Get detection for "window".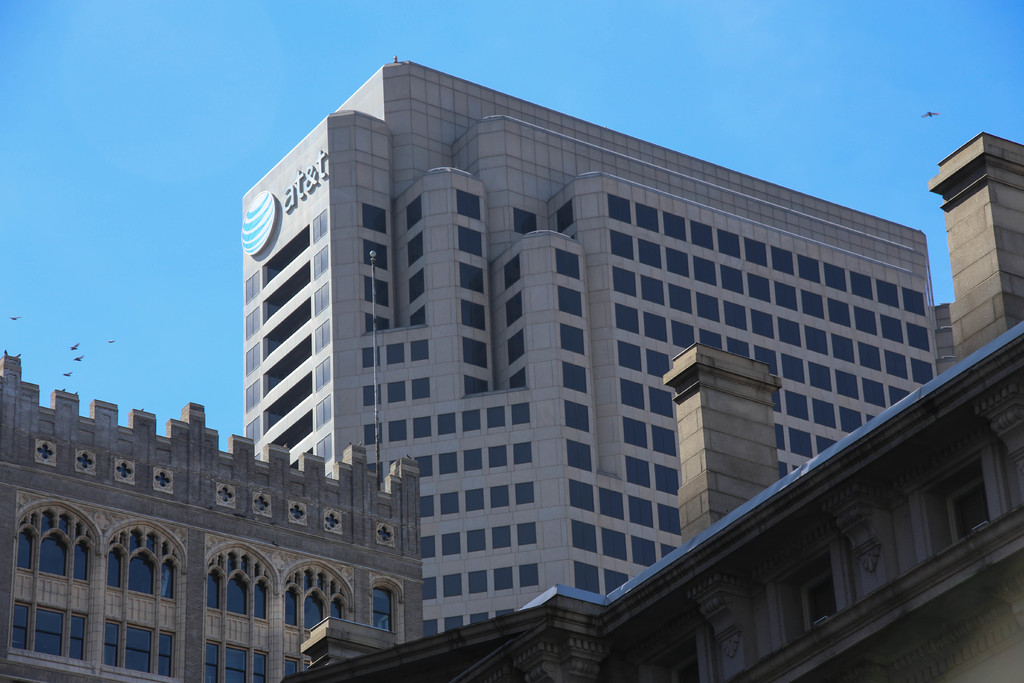
Detection: bbox(195, 543, 283, 682).
